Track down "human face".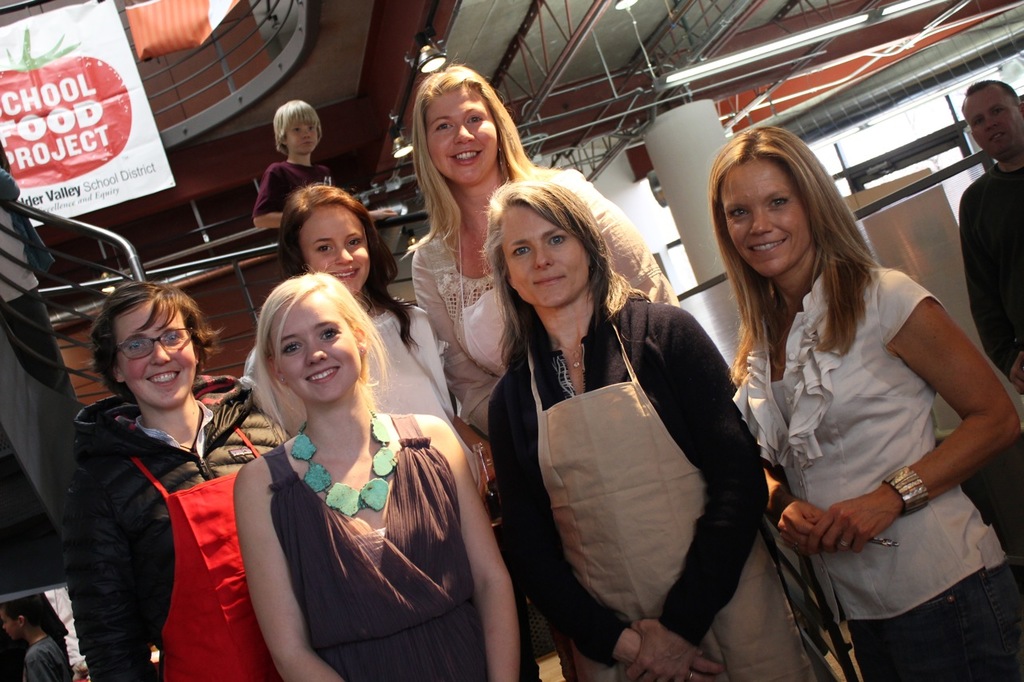
Tracked to bbox=[300, 206, 369, 287].
